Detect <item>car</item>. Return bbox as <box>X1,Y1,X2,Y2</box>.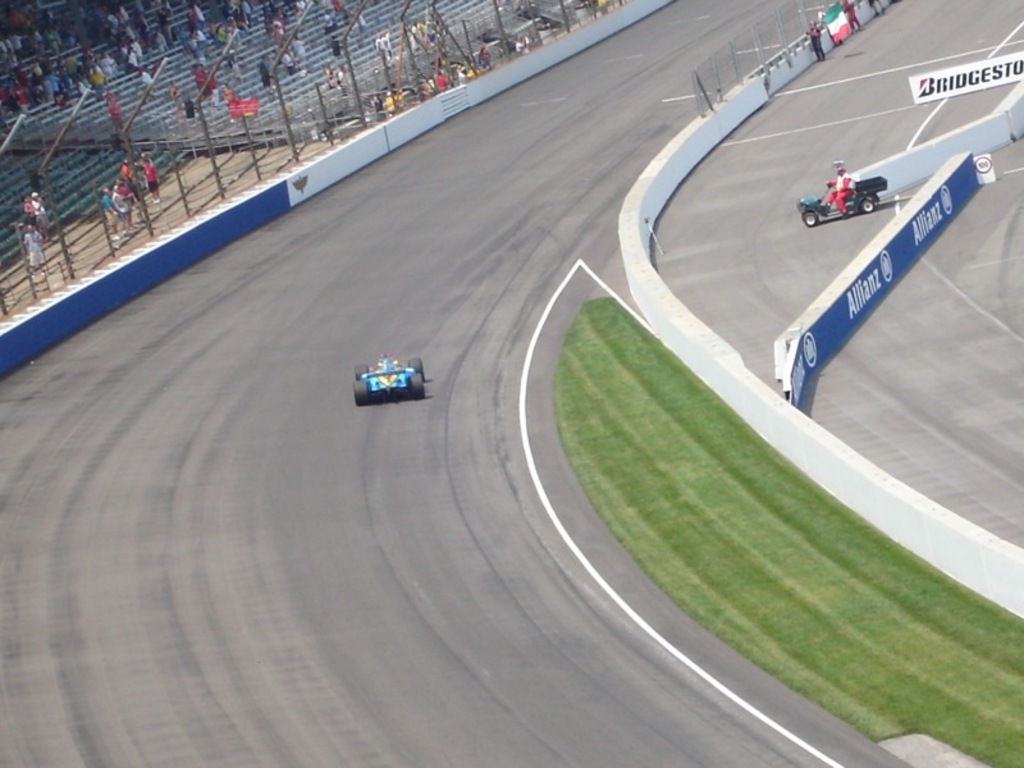
<box>353,351,422,404</box>.
